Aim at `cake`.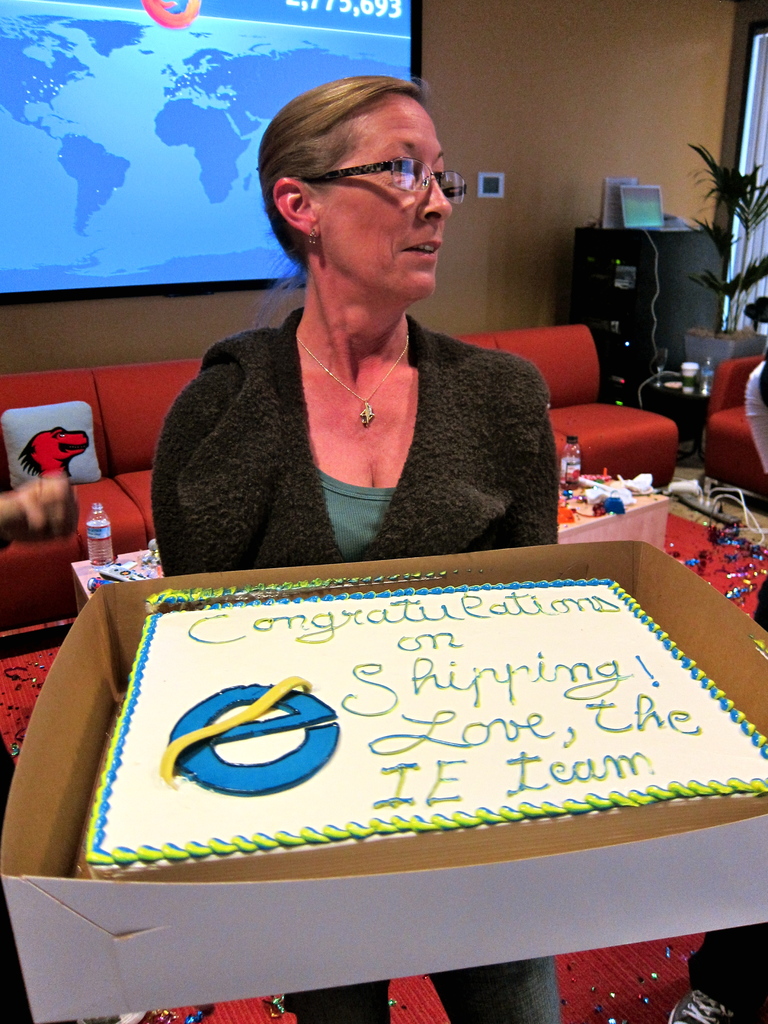
Aimed at (left=79, top=585, right=767, bottom=882).
